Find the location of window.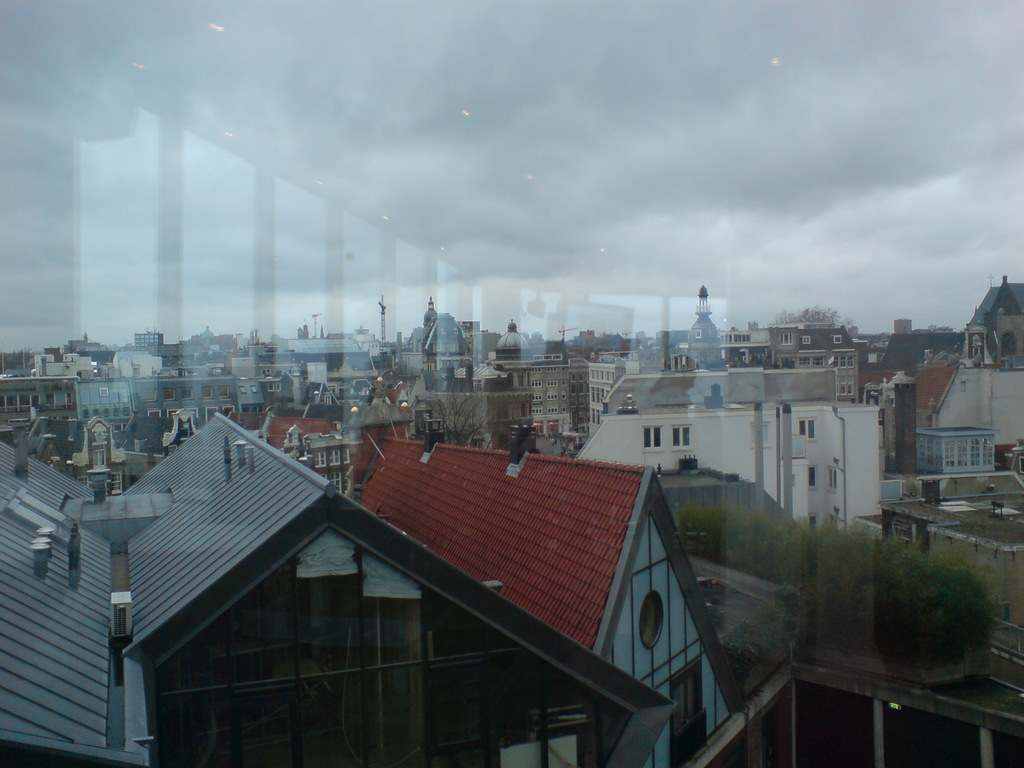
Location: <region>809, 465, 817, 491</region>.
